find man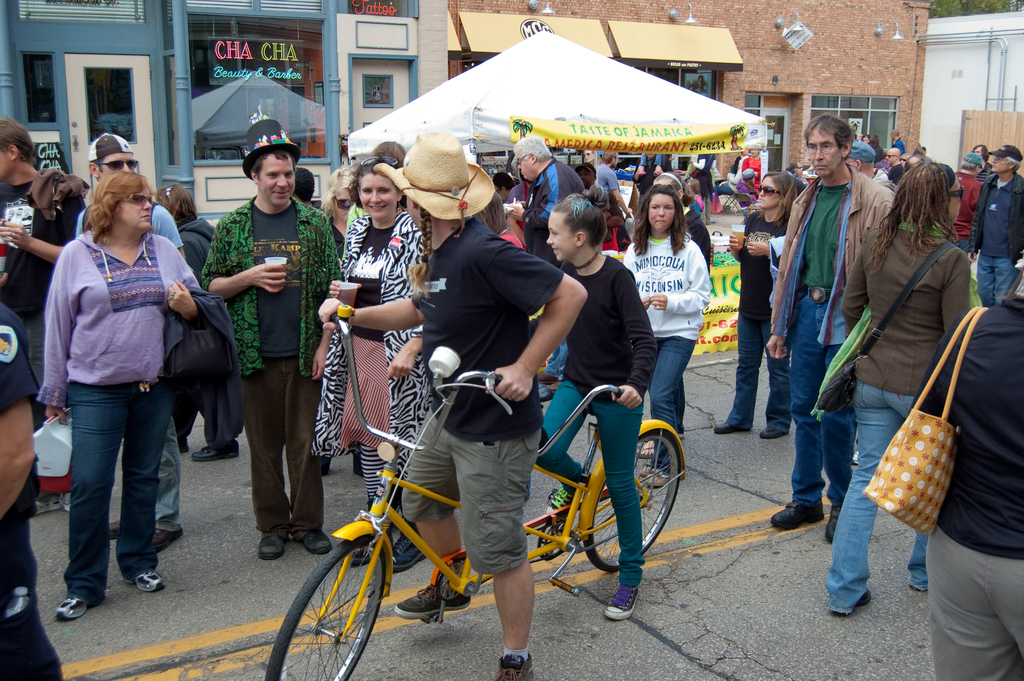
pyautogui.locateOnScreen(0, 302, 65, 680)
